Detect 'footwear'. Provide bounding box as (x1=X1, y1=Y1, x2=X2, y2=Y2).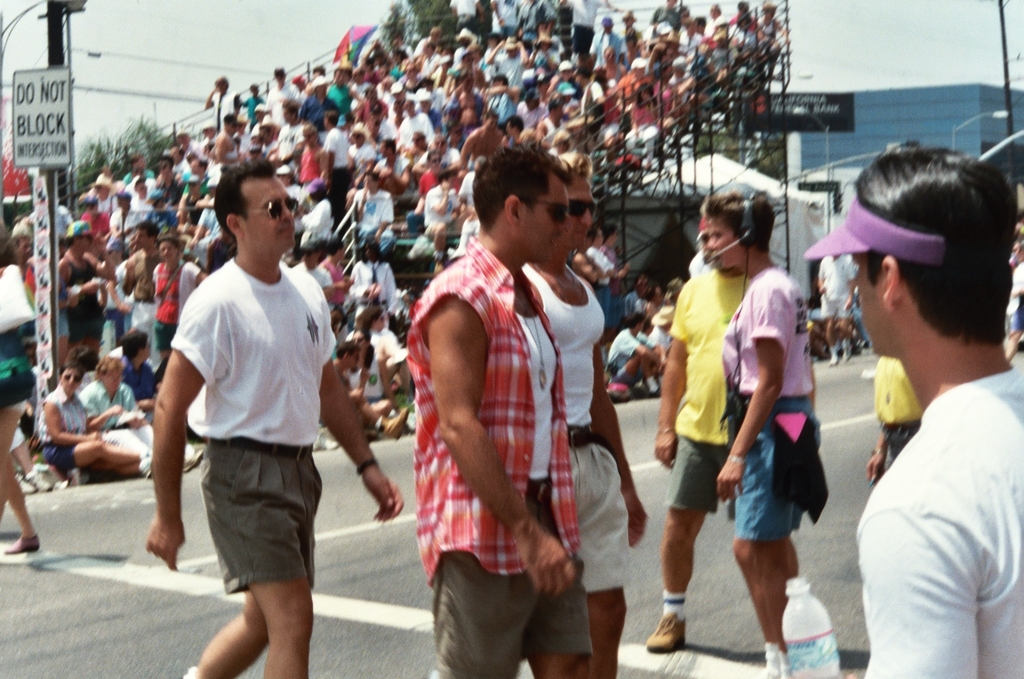
(x1=16, y1=474, x2=33, y2=491).
